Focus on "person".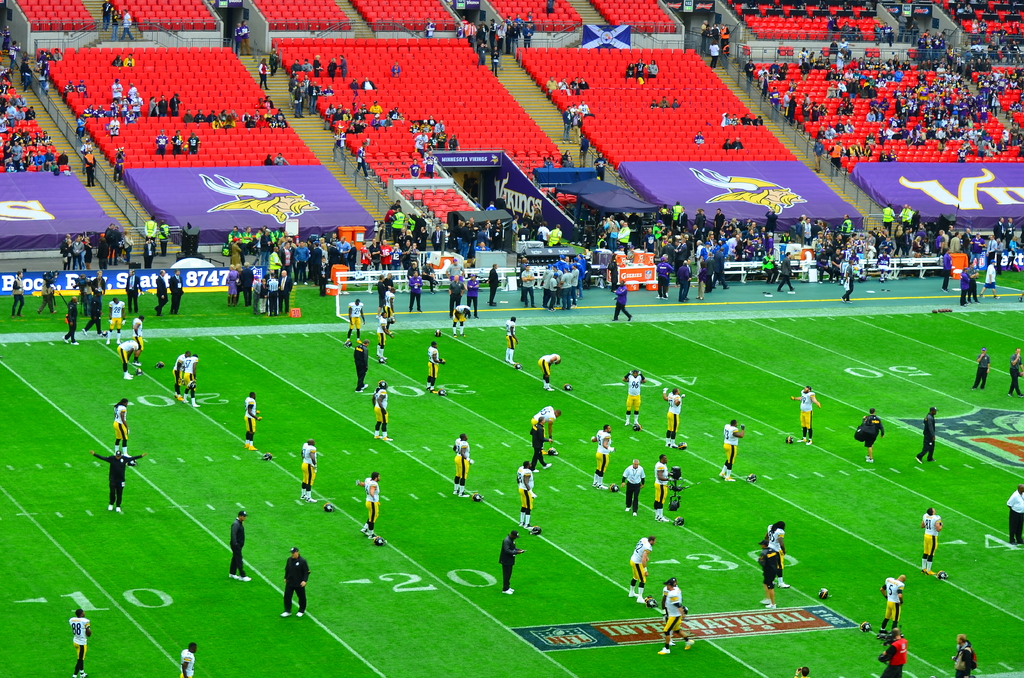
Focused at [833, 243, 858, 301].
